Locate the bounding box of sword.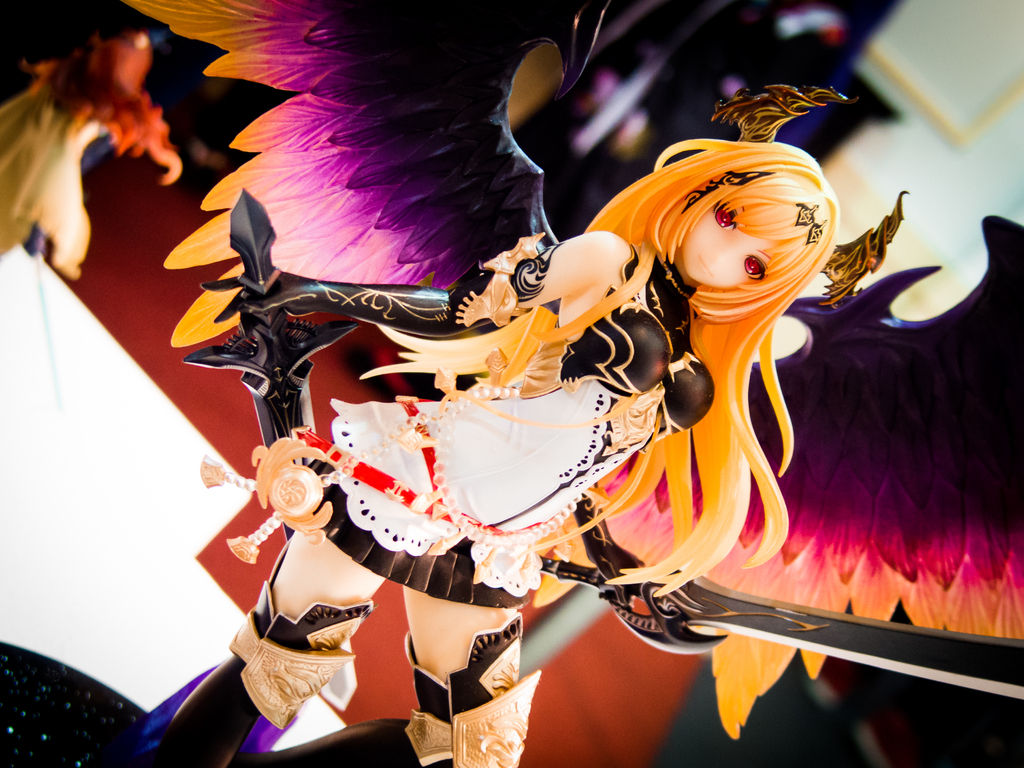
Bounding box: rect(179, 187, 360, 709).
